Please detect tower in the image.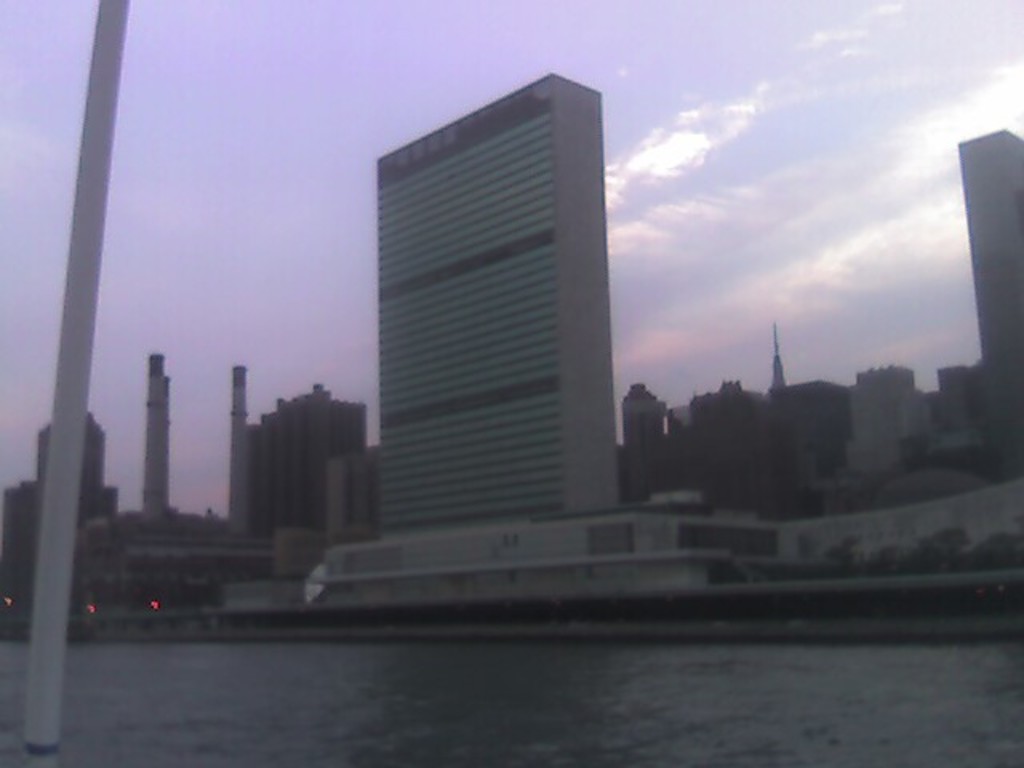
<region>760, 326, 787, 394</region>.
